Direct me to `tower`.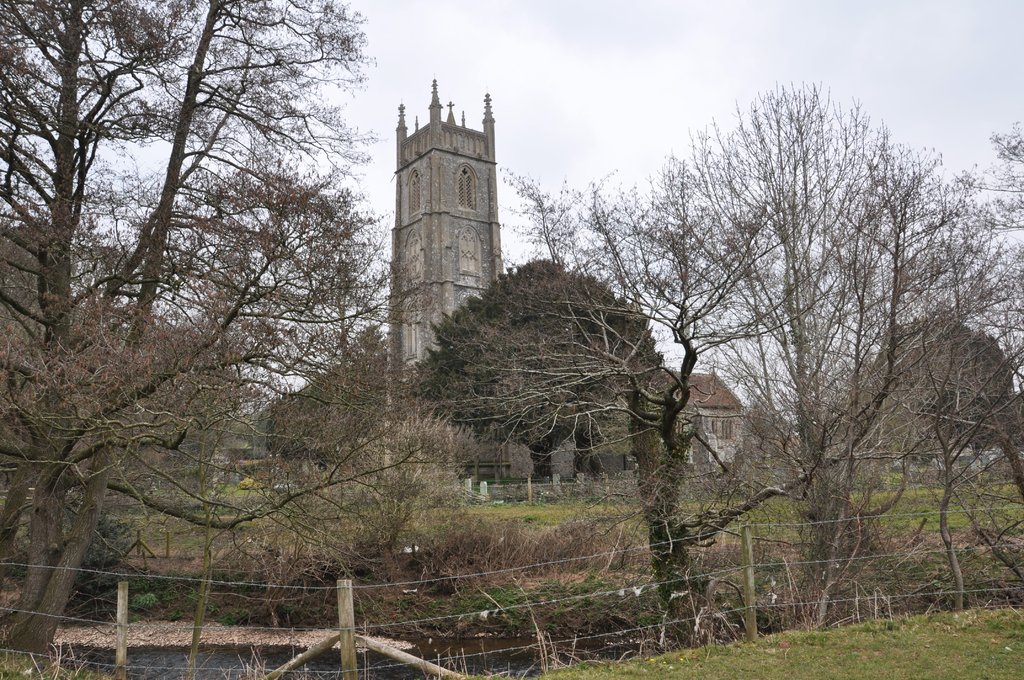
Direction: (left=381, top=77, right=504, bottom=473).
